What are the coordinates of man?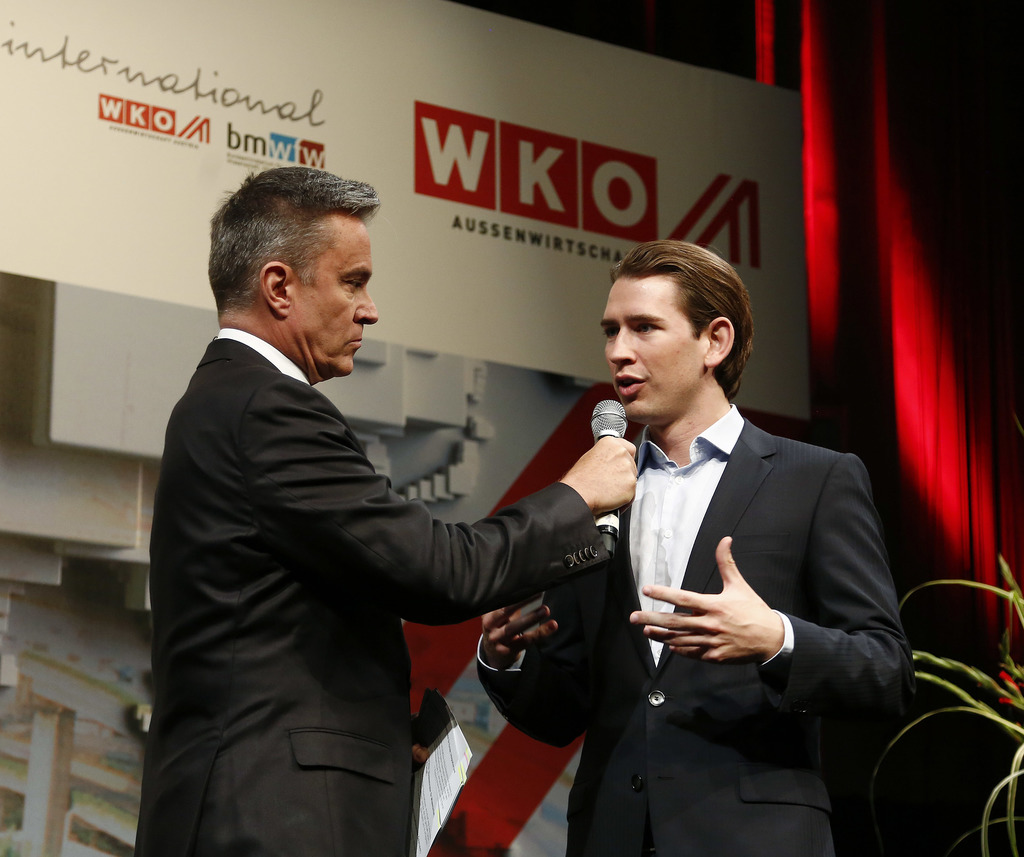
(136,172,596,842).
